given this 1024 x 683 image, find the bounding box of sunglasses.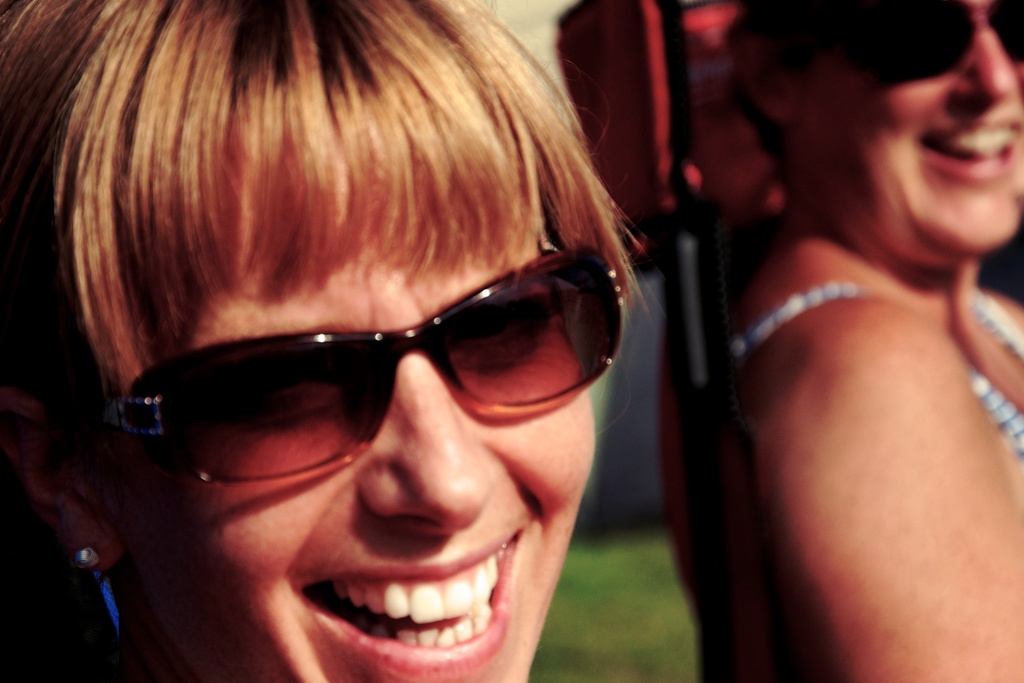
<bbox>816, 0, 1023, 93</bbox>.
